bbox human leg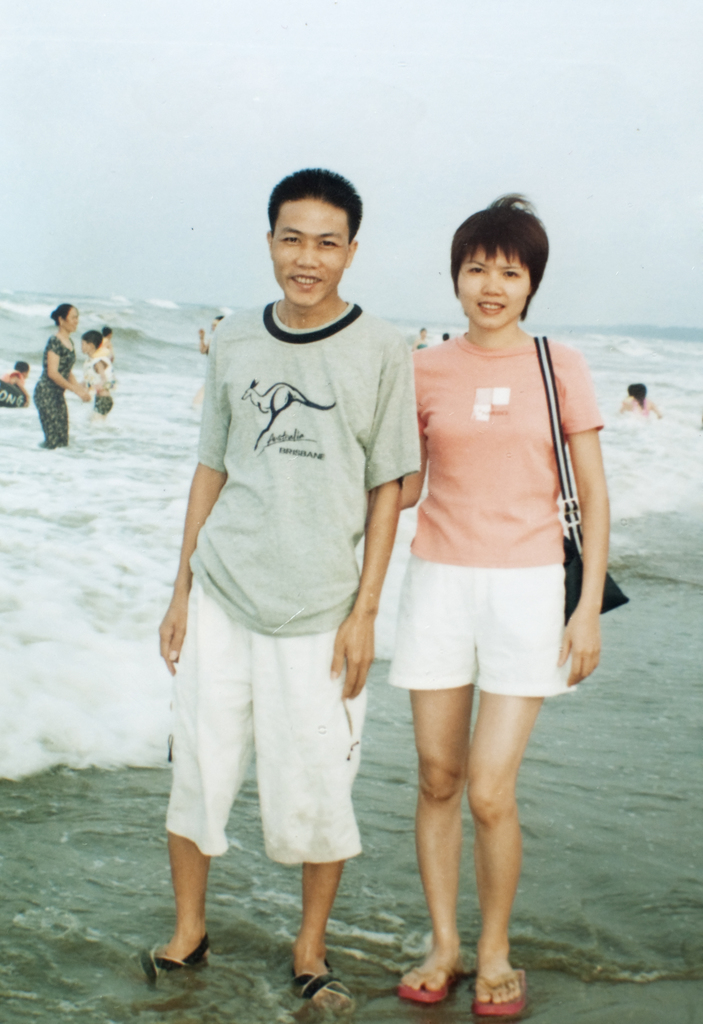
detection(289, 865, 356, 1014)
